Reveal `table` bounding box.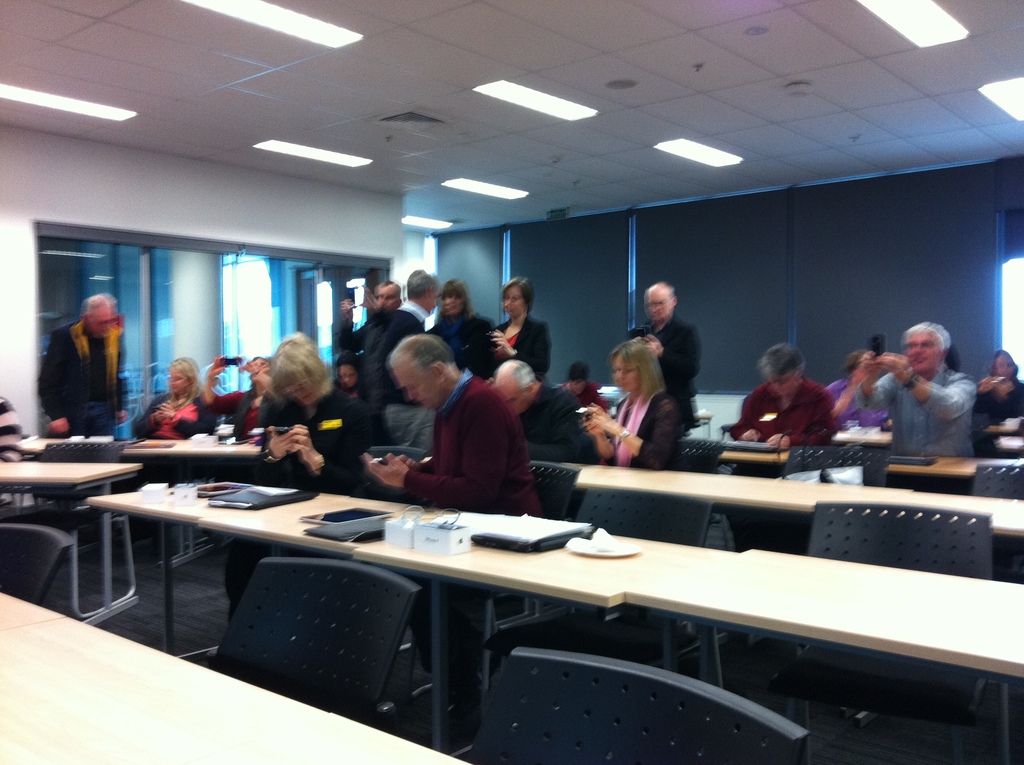
Revealed: [left=20, top=431, right=265, bottom=571].
